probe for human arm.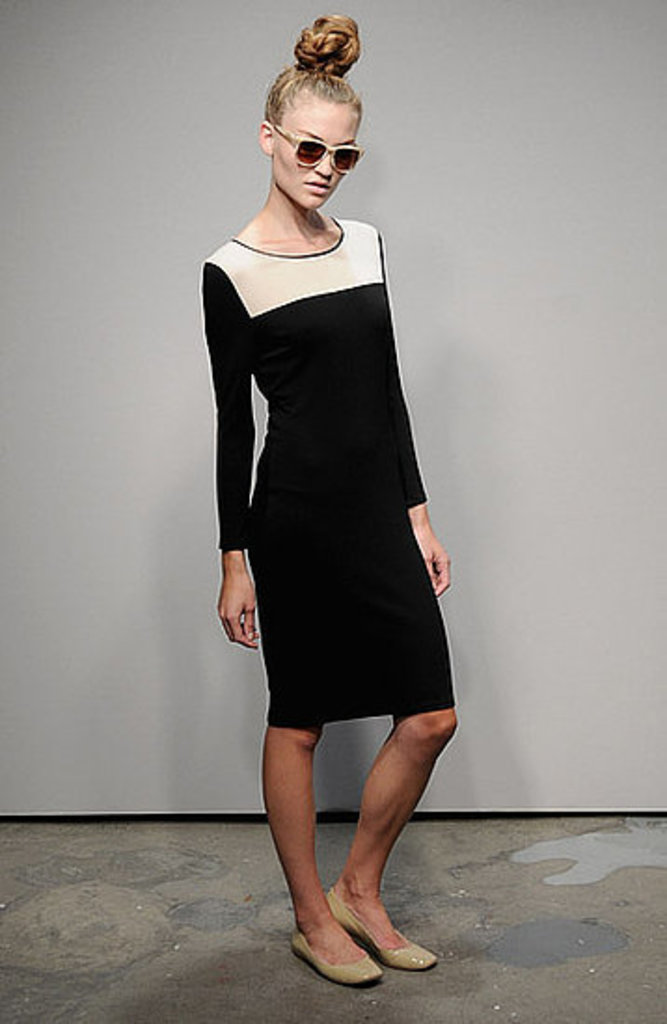
Probe result: box=[402, 395, 455, 601].
